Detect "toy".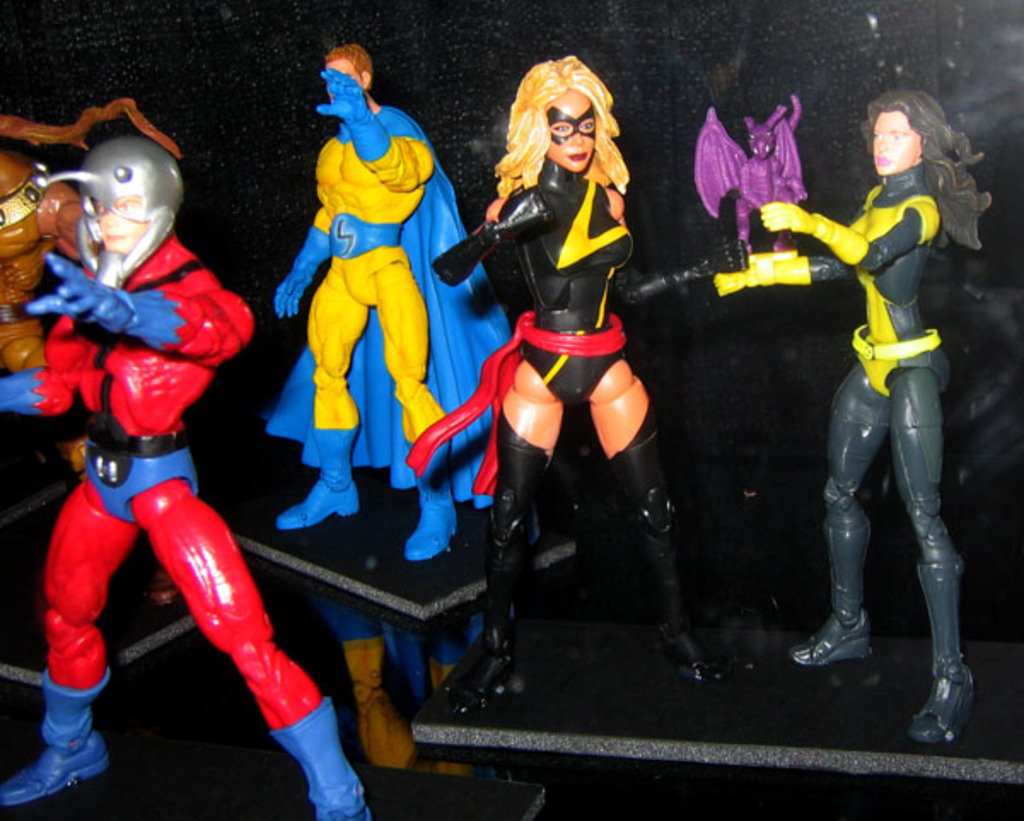
Detected at left=263, top=46, right=510, bottom=563.
